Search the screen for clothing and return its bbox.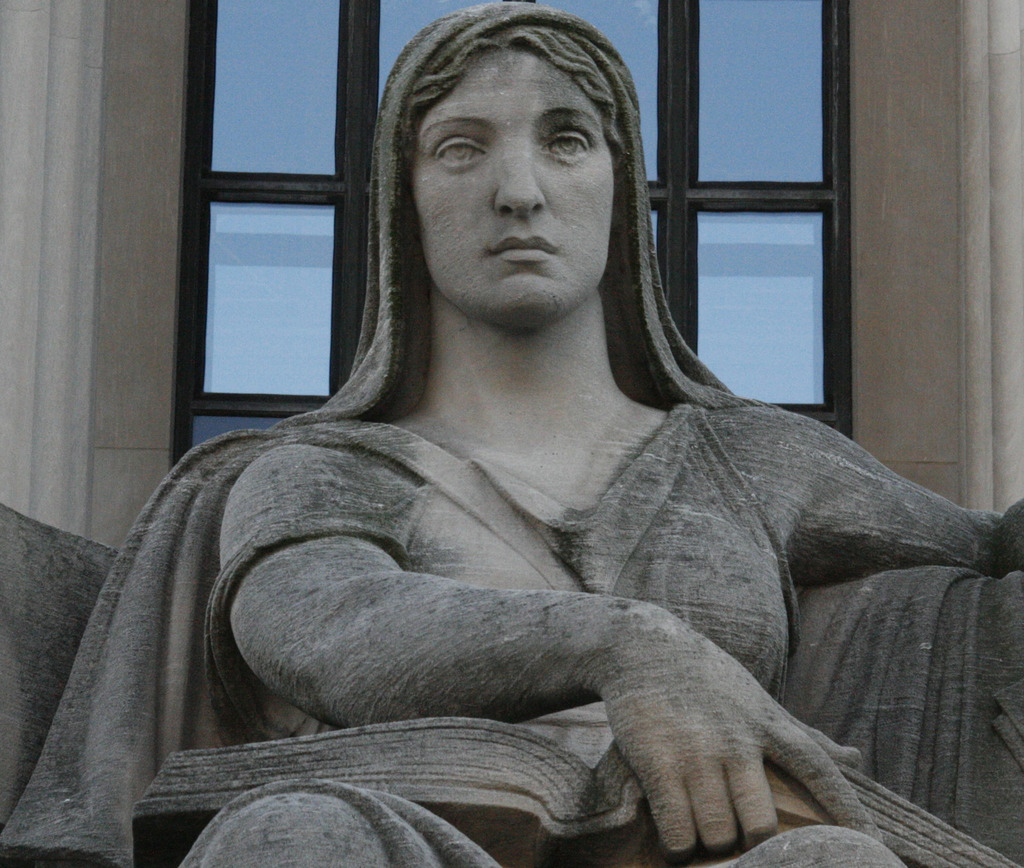
Found: [x1=145, y1=330, x2=1000, y2=811].
